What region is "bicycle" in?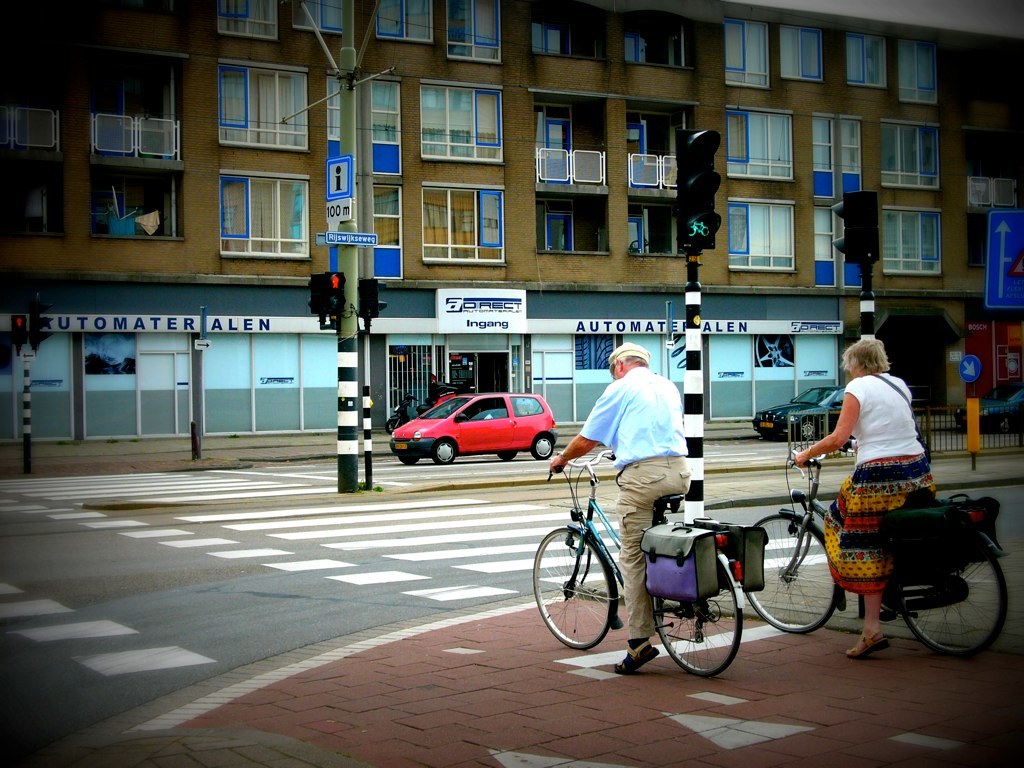
741:440:1010:664.
